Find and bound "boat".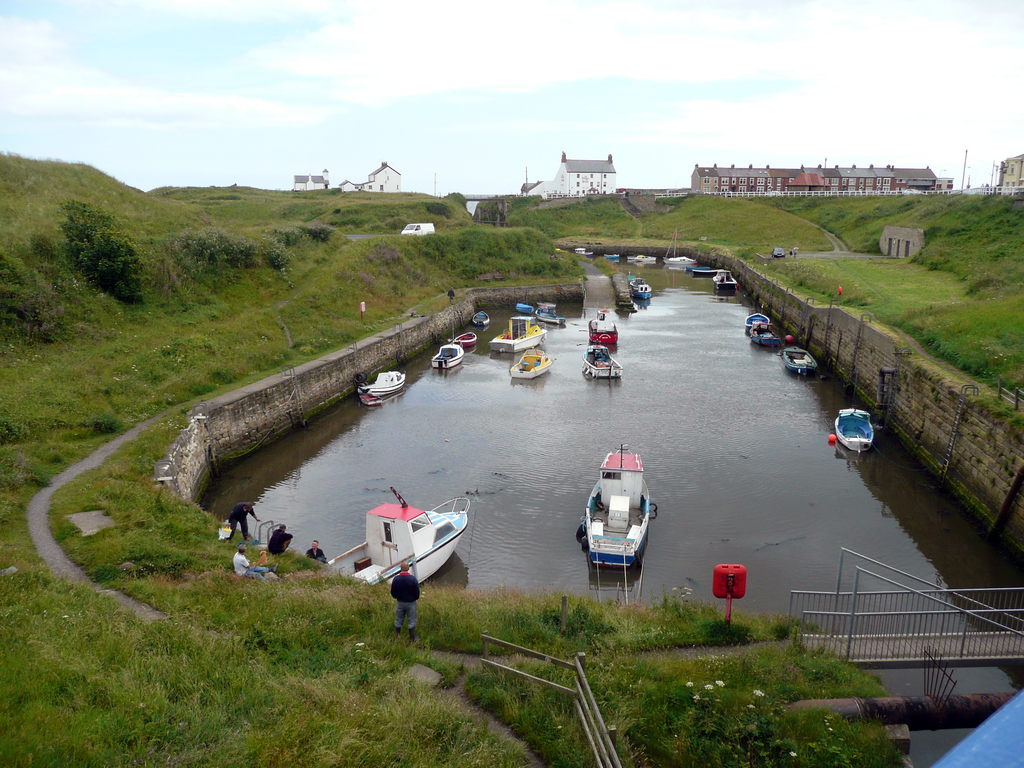
Bound: box=[470, 310, 492, 324].
